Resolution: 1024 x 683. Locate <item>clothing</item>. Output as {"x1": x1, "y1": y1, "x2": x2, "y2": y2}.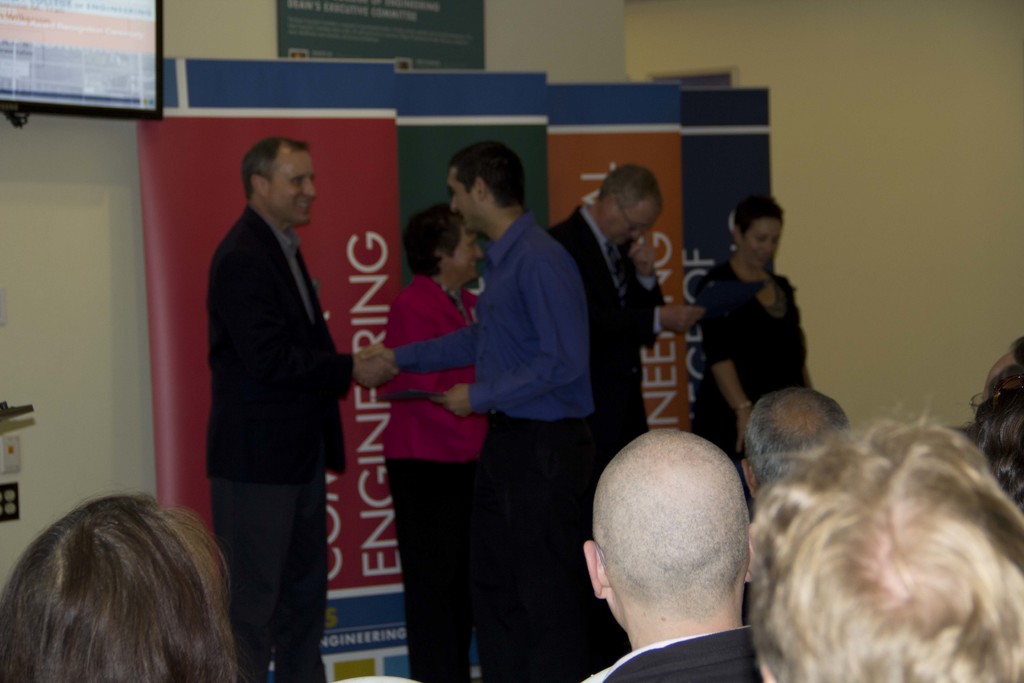
{"x1": 580, "y1": 621, "x2": 769, "y2": 682}.
